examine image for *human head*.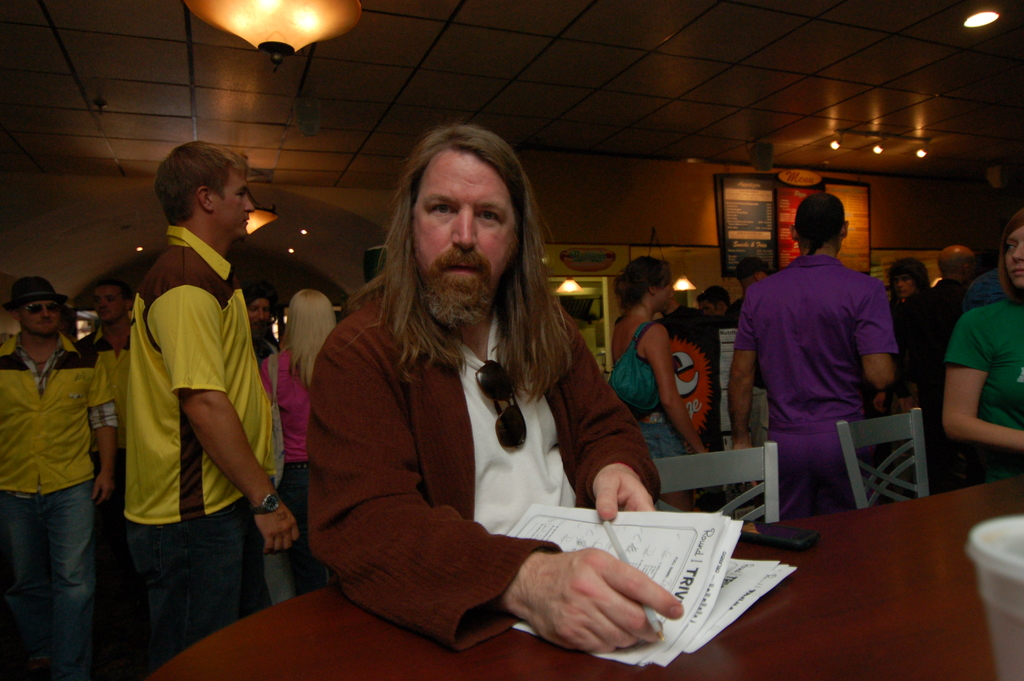
Examination result: rect(889, 254, 932, 297).
